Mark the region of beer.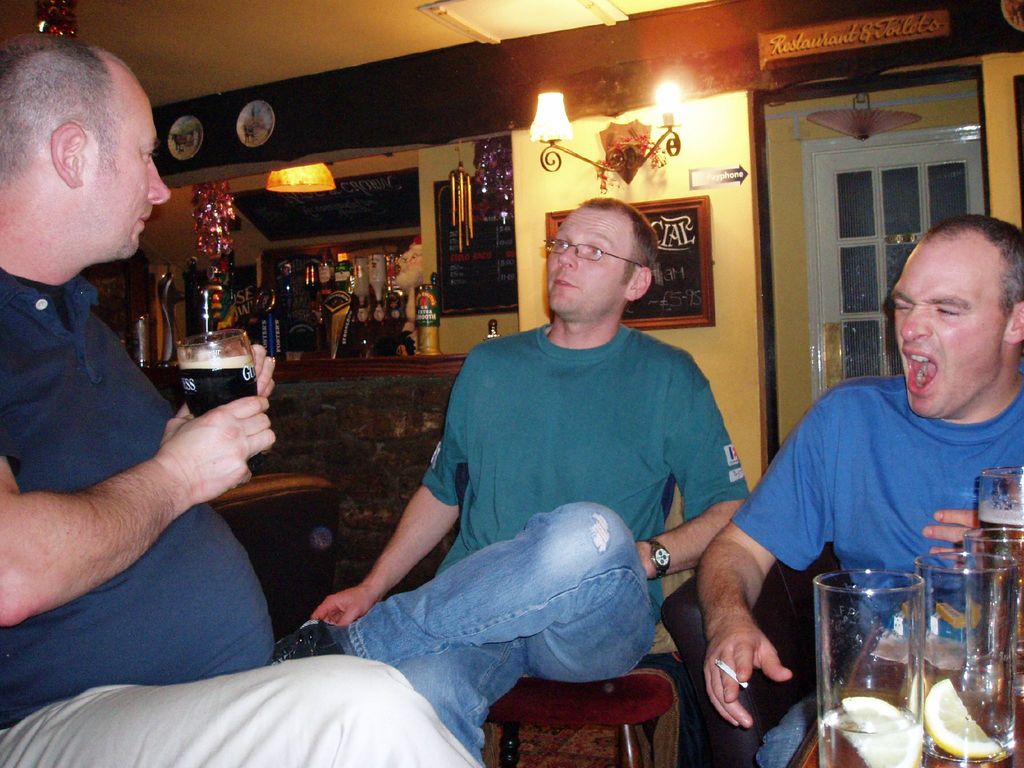
Region: locate(809, 561, 929, 766).
